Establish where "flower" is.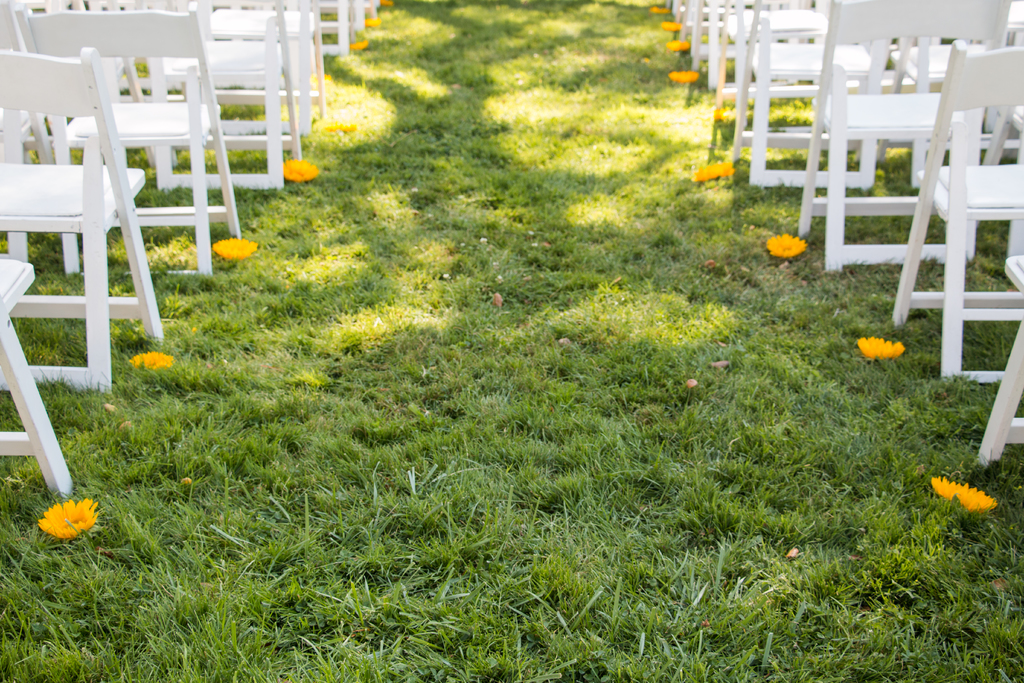
Established at bbox=(311, 118, 340, 135).
